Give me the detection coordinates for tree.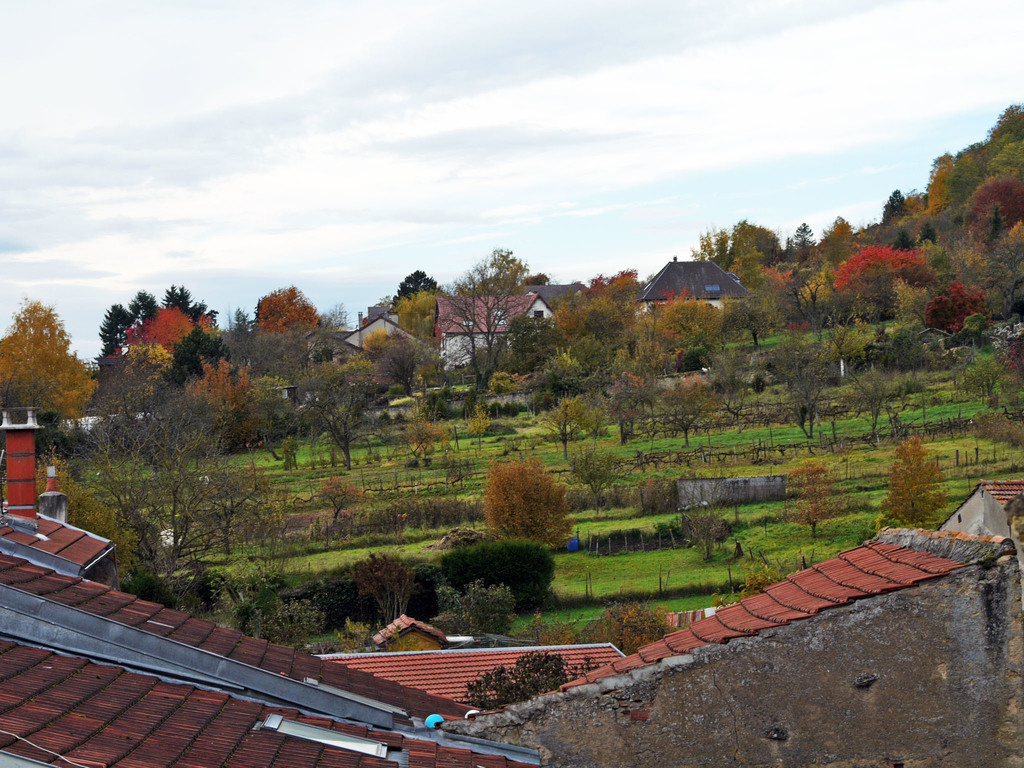
box(533, 597, 676, 654).
